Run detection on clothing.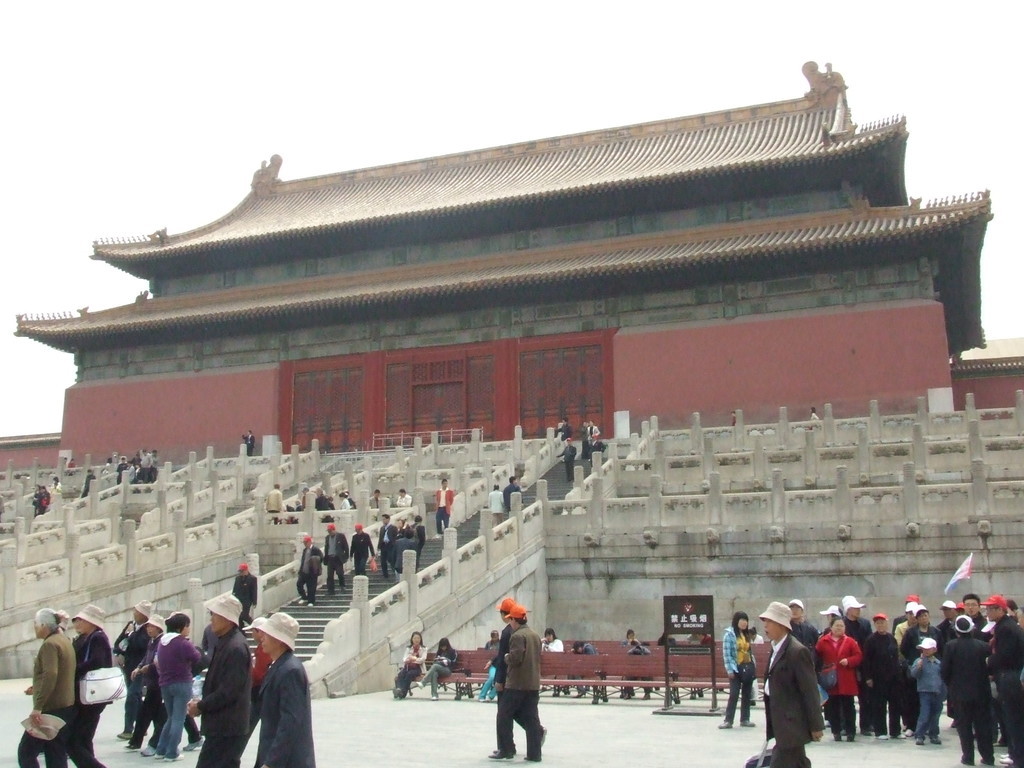
Result: bbox(369, 494, 378, 509).
